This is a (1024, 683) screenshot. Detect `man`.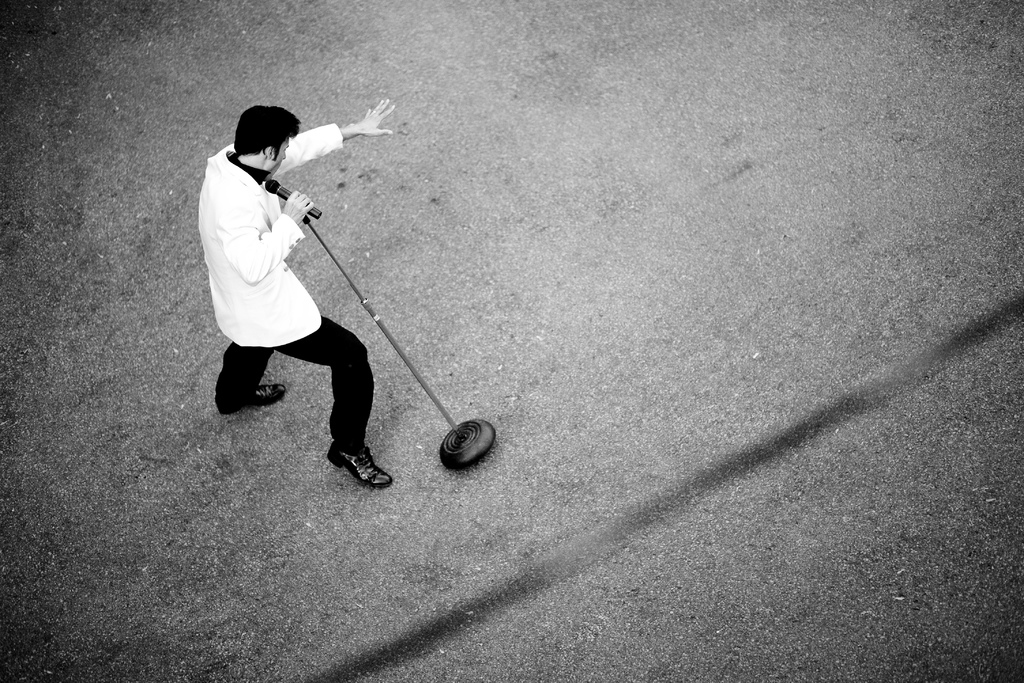
rect(186, 88, 393, 493).
